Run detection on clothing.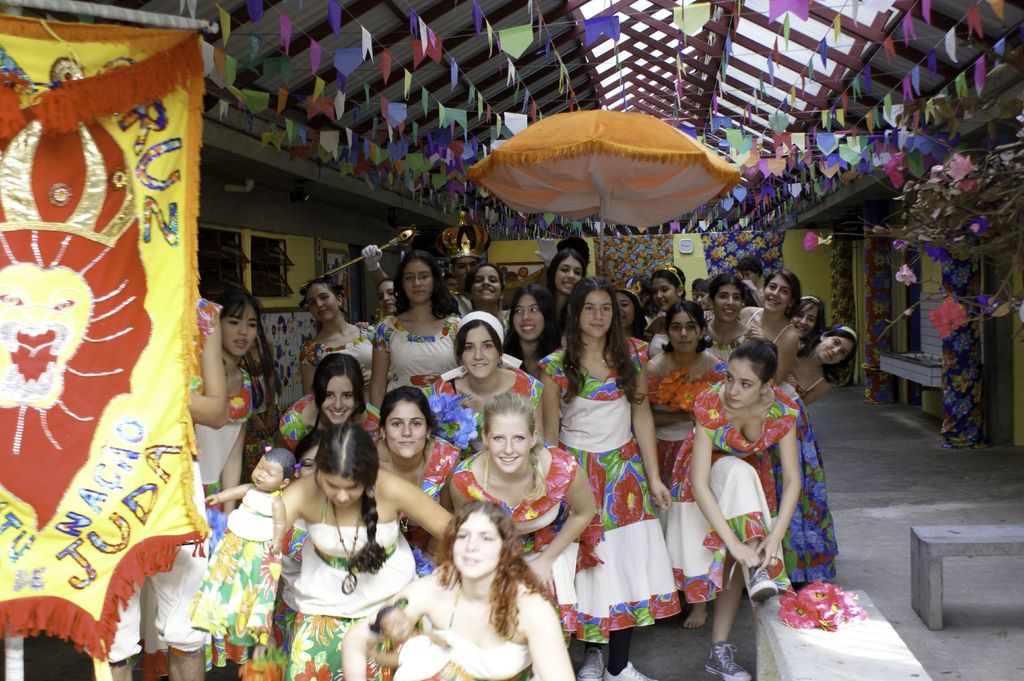
Result: [x1=741, y1=305, x2=795, y2=346].
